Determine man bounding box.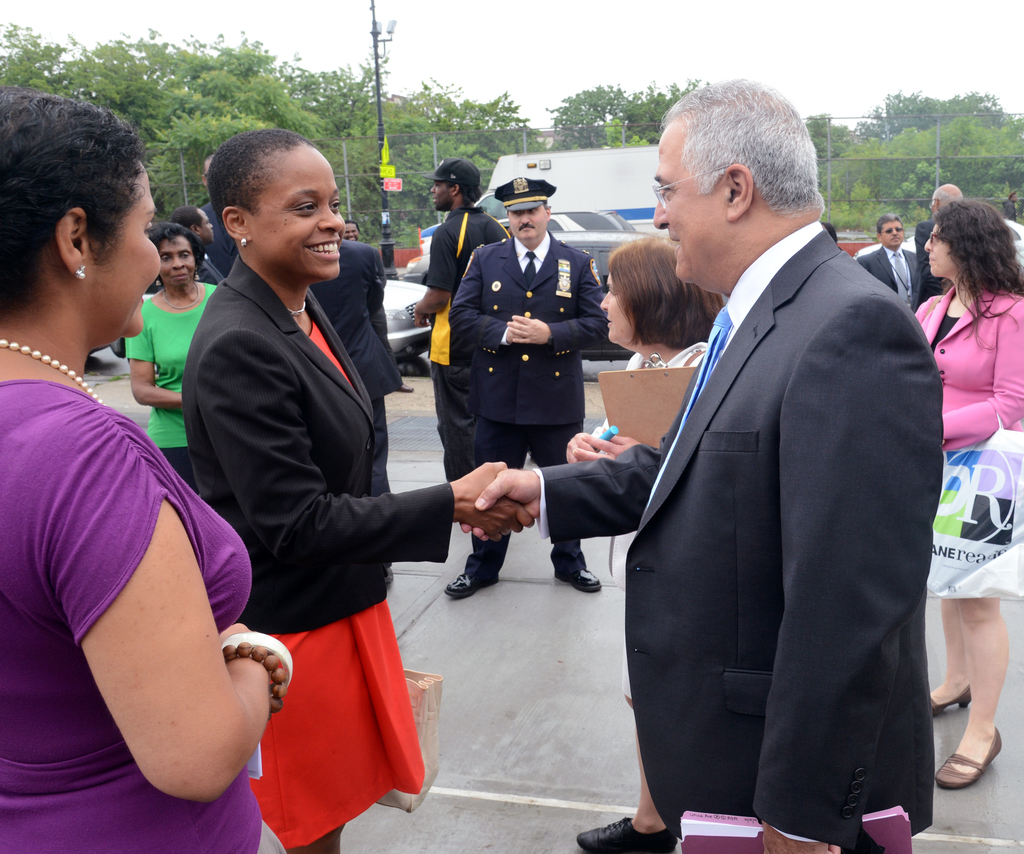
Determined: (342,221,365,246).
